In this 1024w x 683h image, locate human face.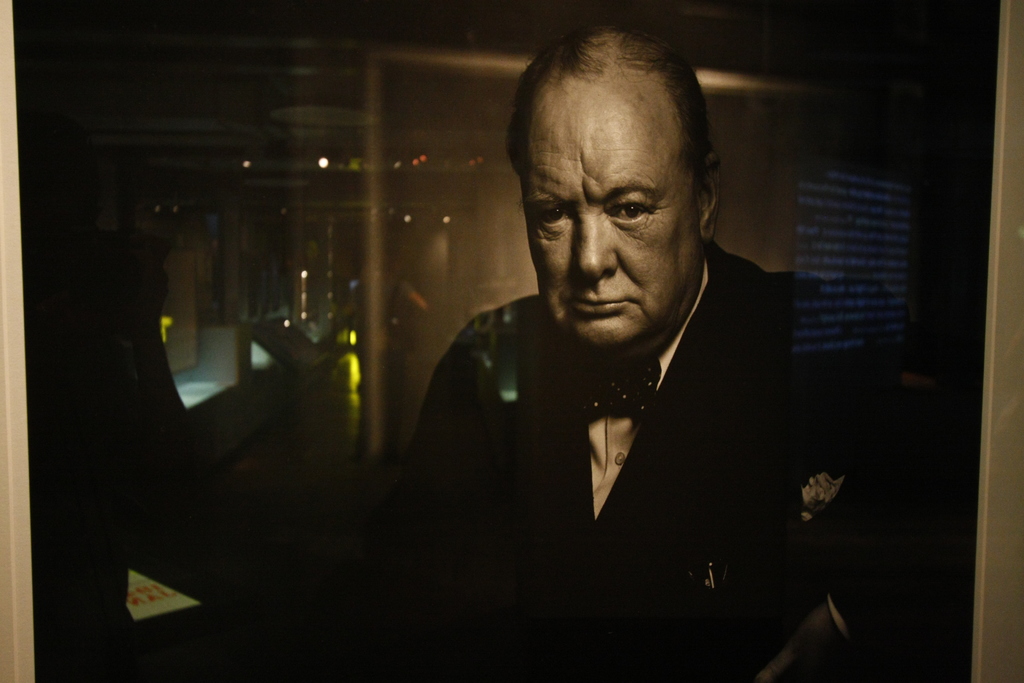
Bounding box: BBox(521, 83, 699, 354).
